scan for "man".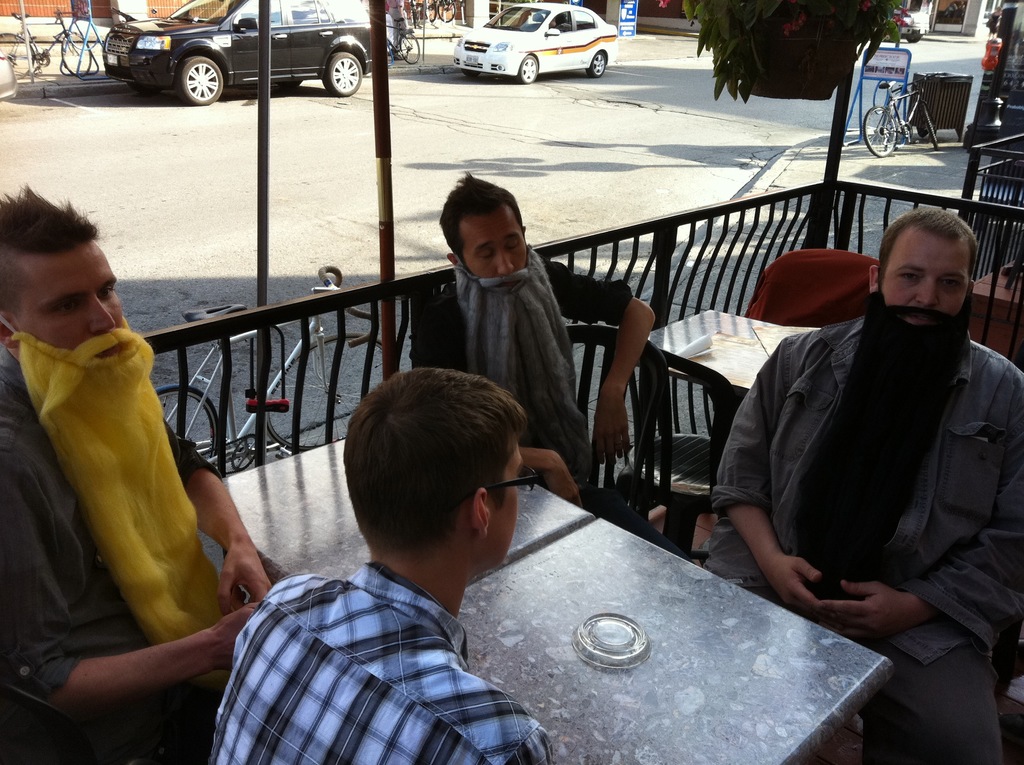
Scan result: x1=704, y1=213, x2=1023, y2=764.
